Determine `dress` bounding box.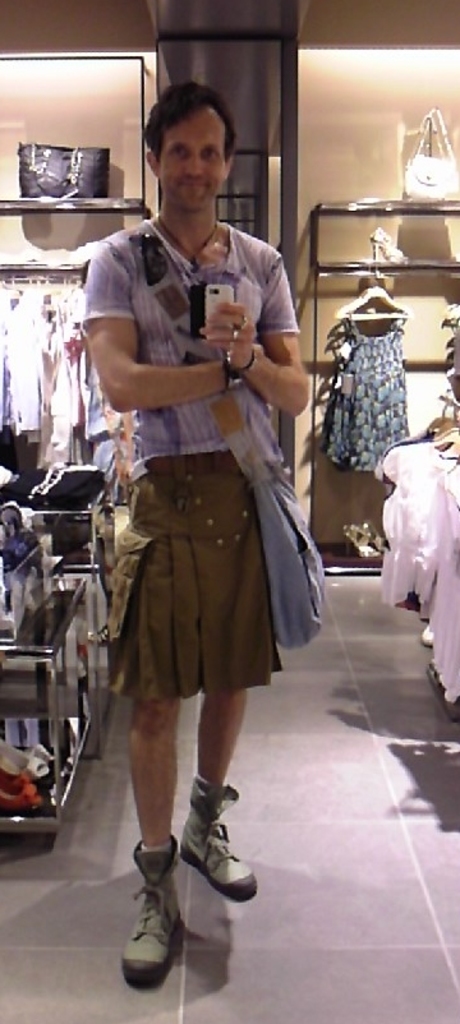
Determined: 319,313,411,470.
